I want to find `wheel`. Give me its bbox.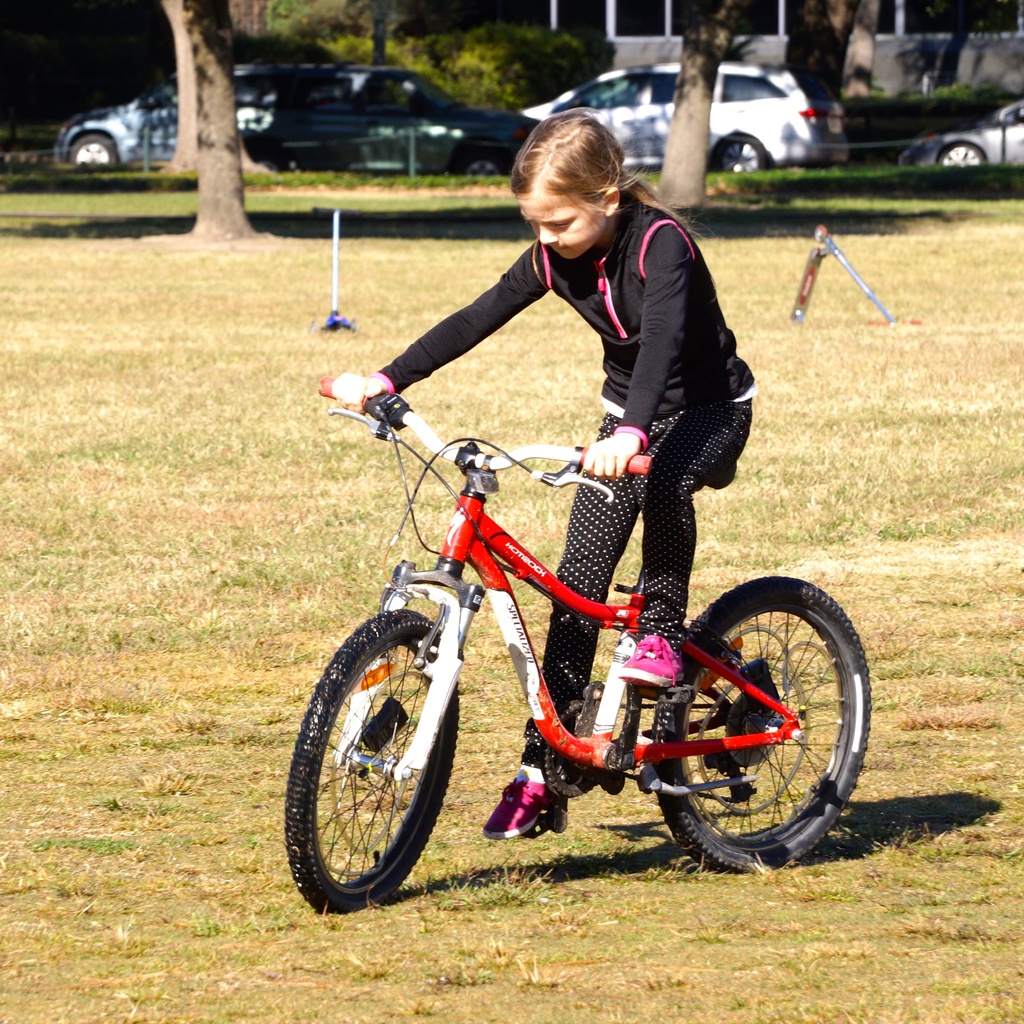
(455,150,504,175).
